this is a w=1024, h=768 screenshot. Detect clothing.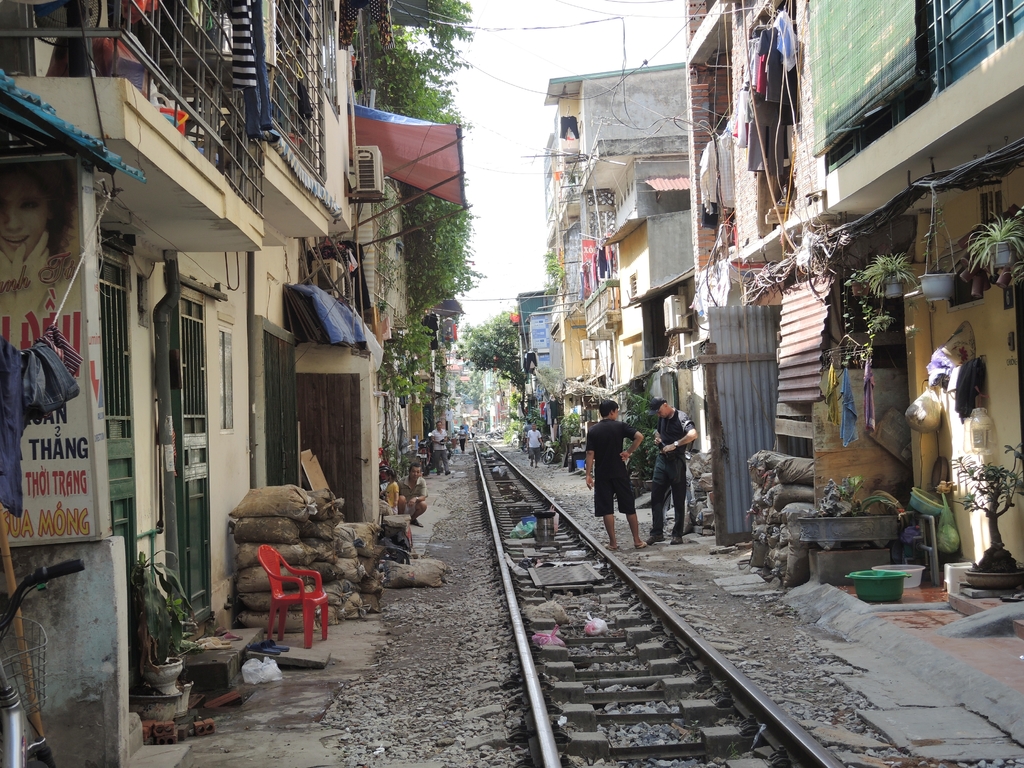
{"left": 0, "top": 335, "right": 26, "bottom": 520}.
